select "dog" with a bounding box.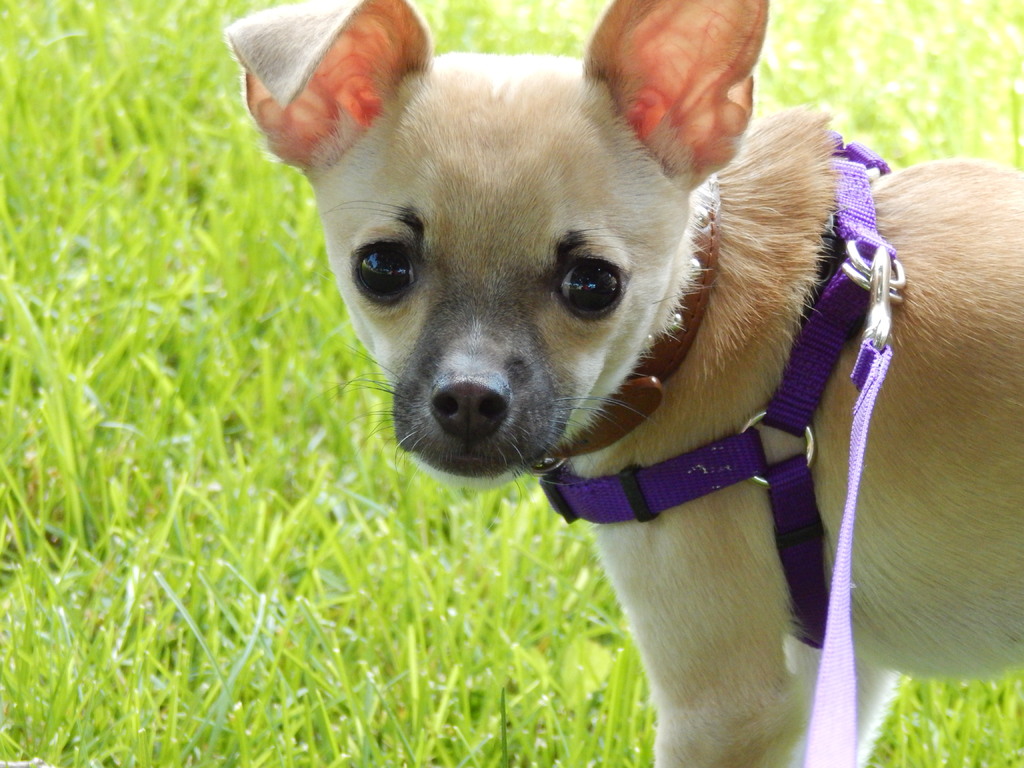
select_region(225, 0, 1023, 767).
